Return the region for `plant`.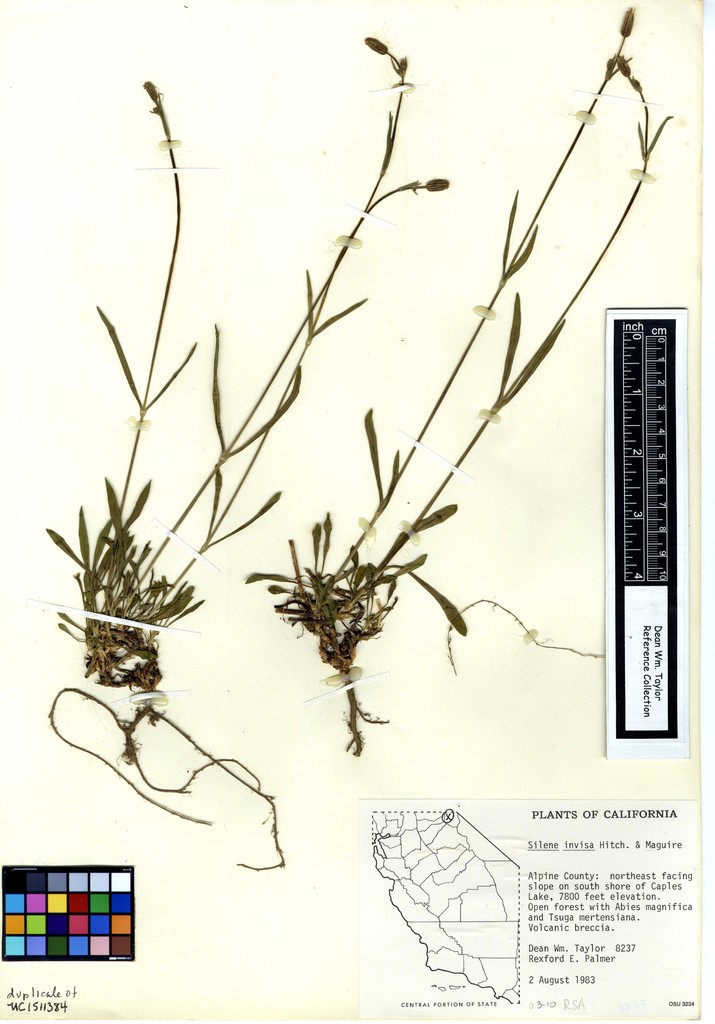
BBox(232, 20, 686, 760).
